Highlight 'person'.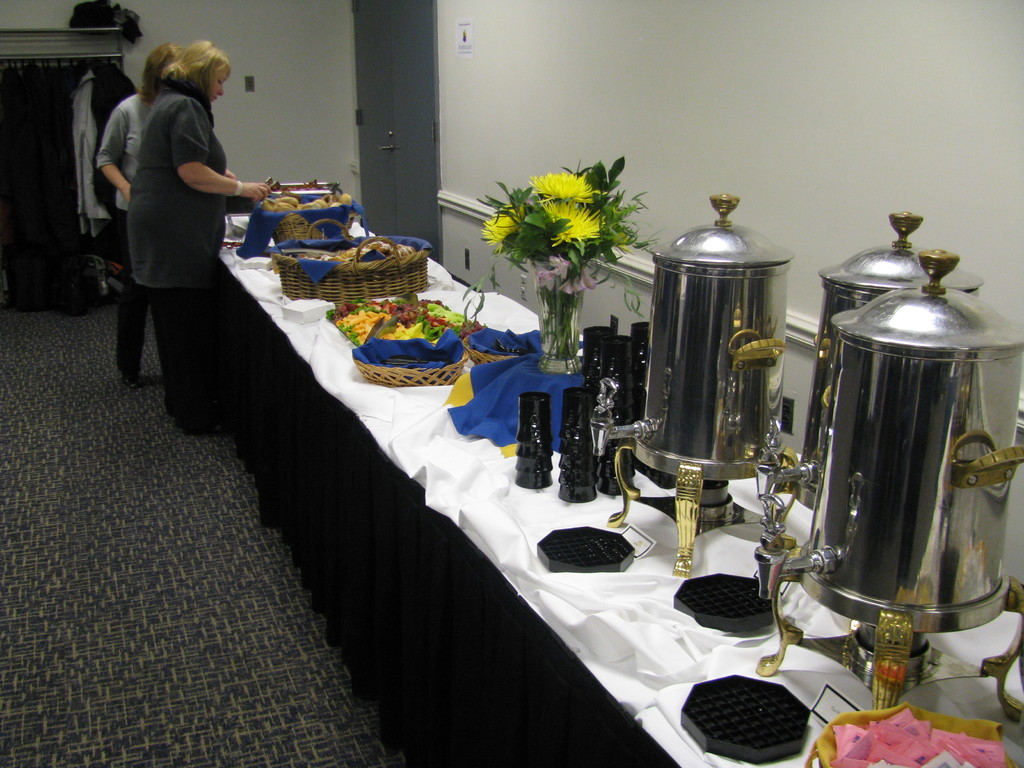
Highlighted region: crop(120, 42, 286, 431).
